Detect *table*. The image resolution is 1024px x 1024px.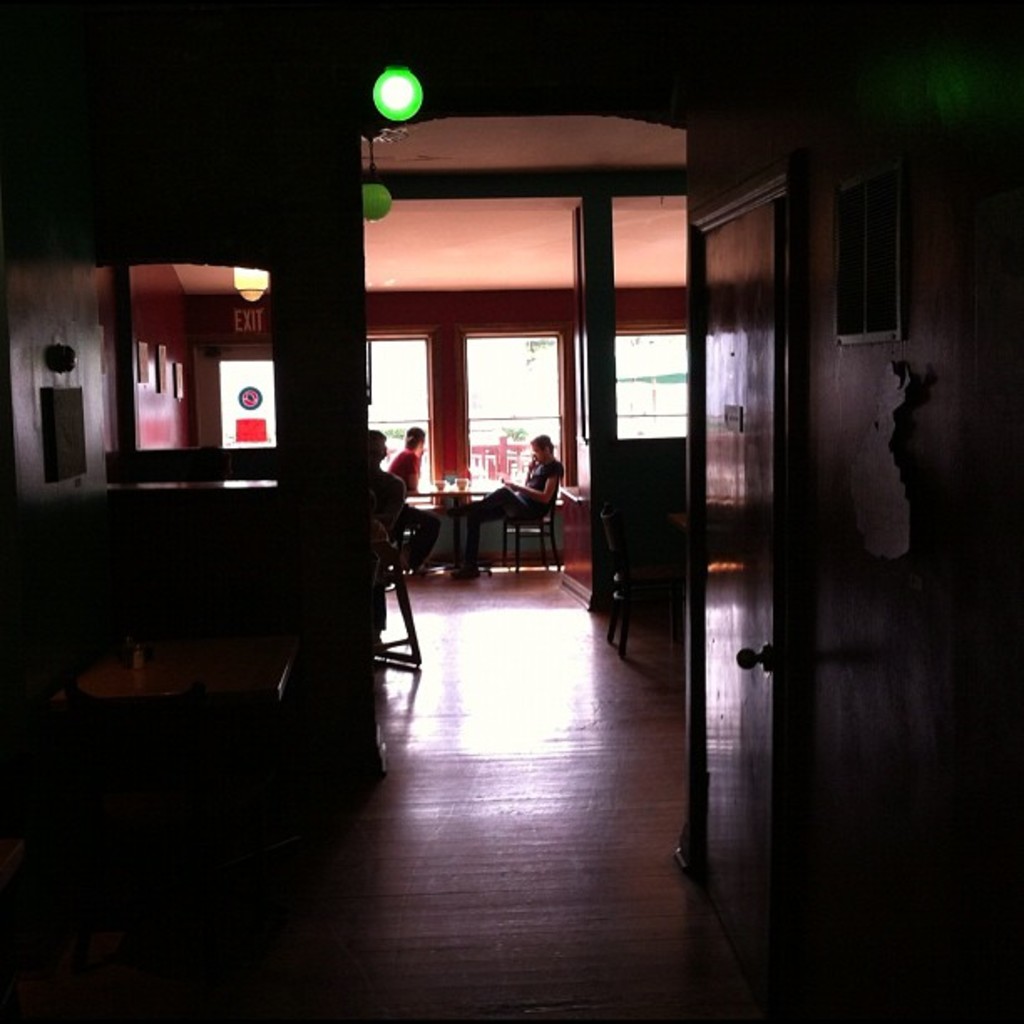
bbox=(420, 490, 584, 574).
